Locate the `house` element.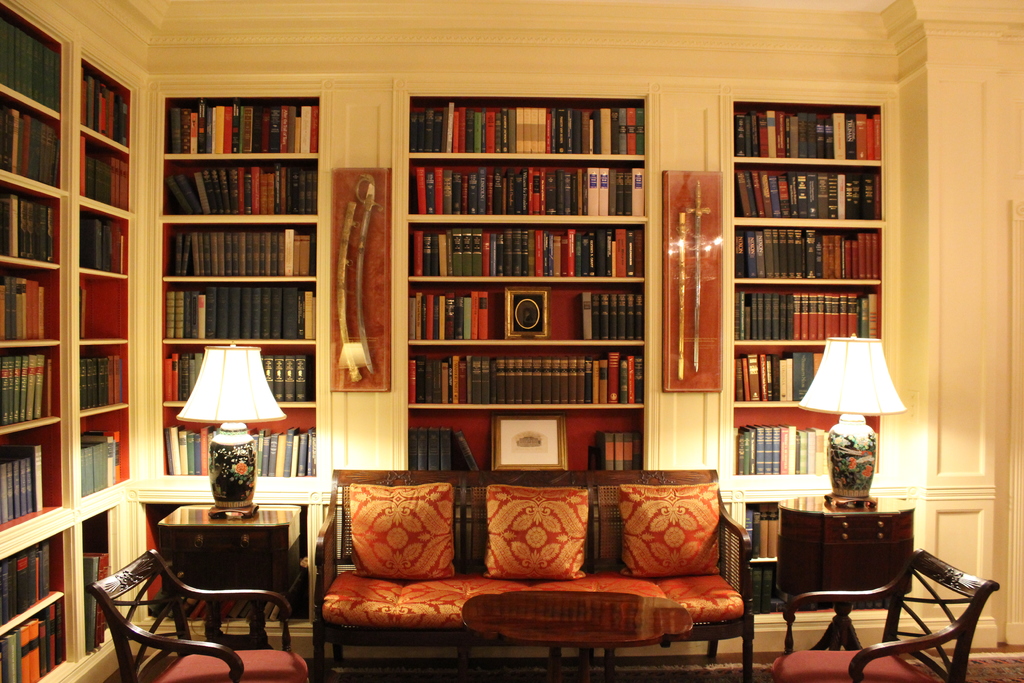
Element bbox: left=0, top=1, right=1023, bottom=654.
